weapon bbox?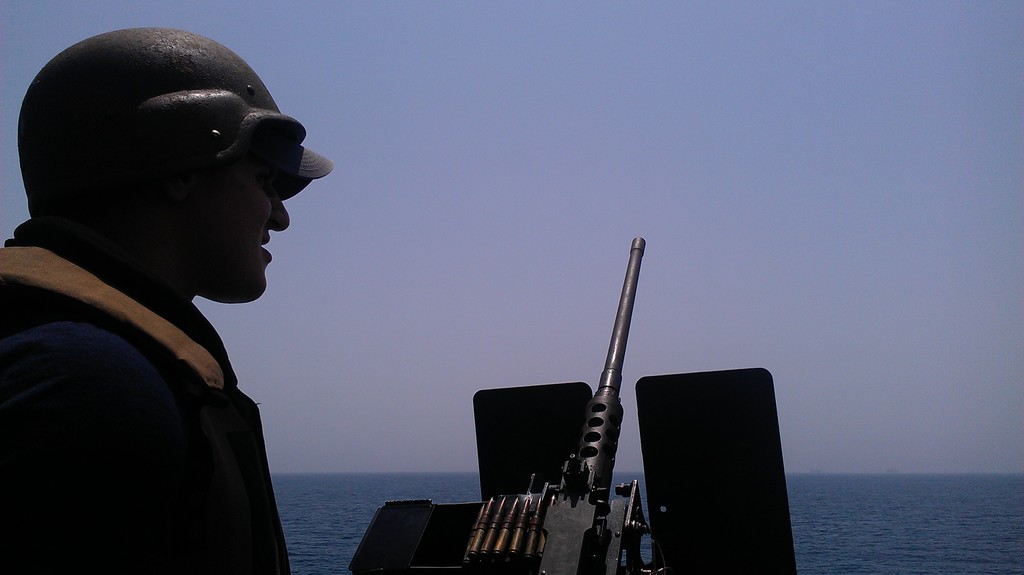
Rect(520, 200, 674, 571)
